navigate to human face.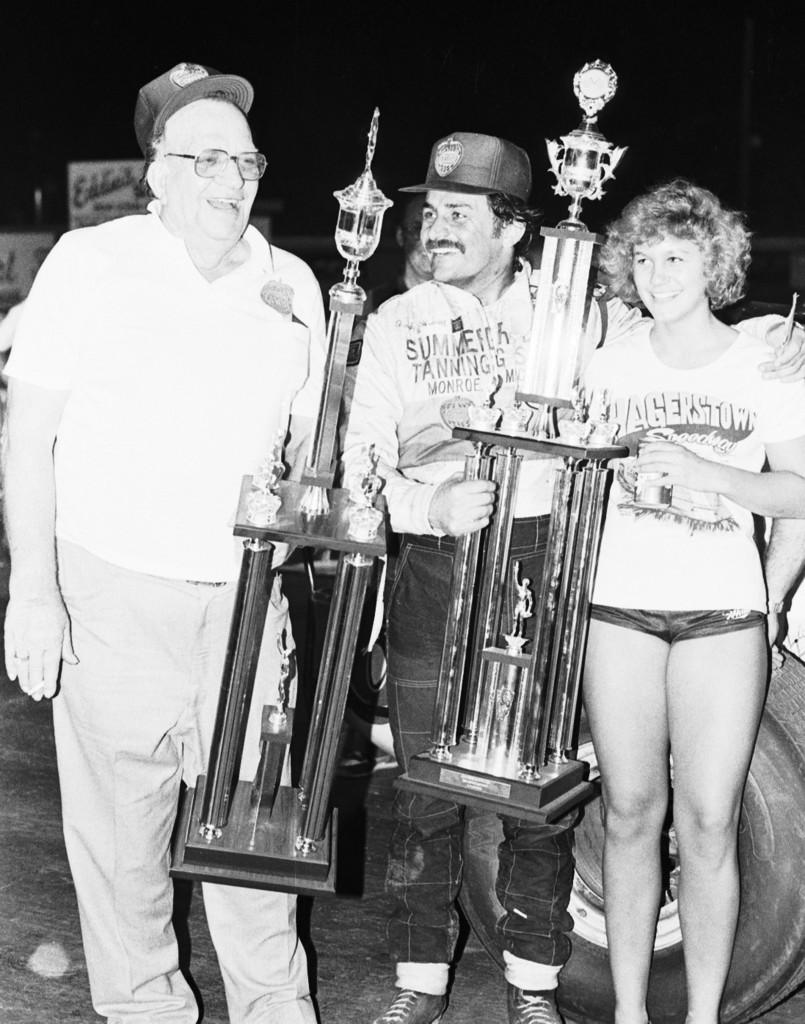
Navigation target: select_region(167, 106, 258, 241).
